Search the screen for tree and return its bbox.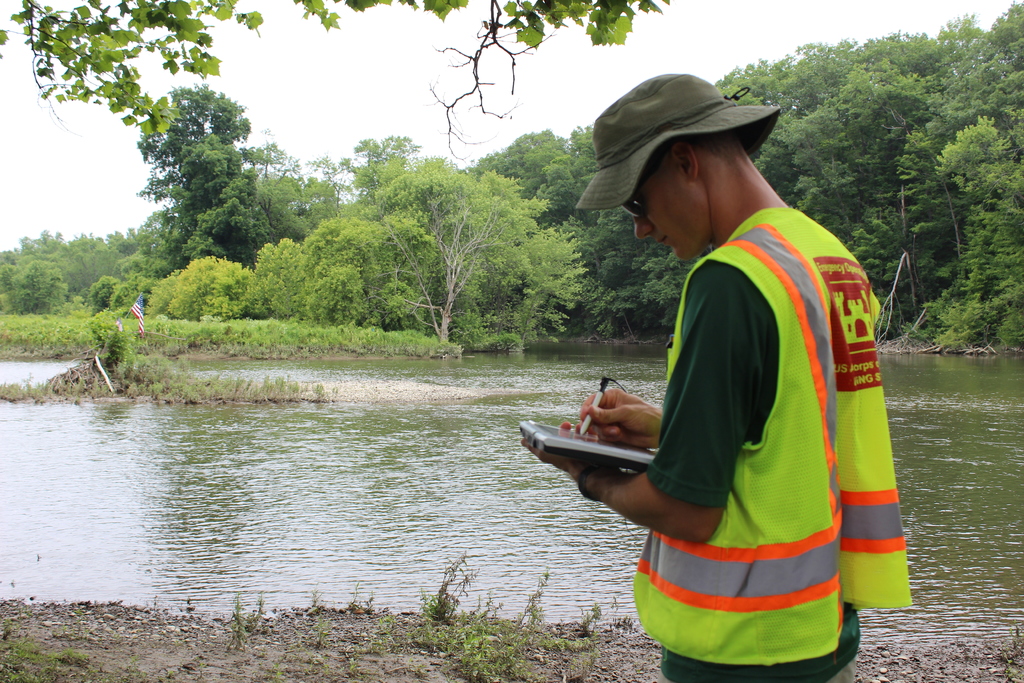
Found: <bbox>0, 0, 678, 163</bbox>.
